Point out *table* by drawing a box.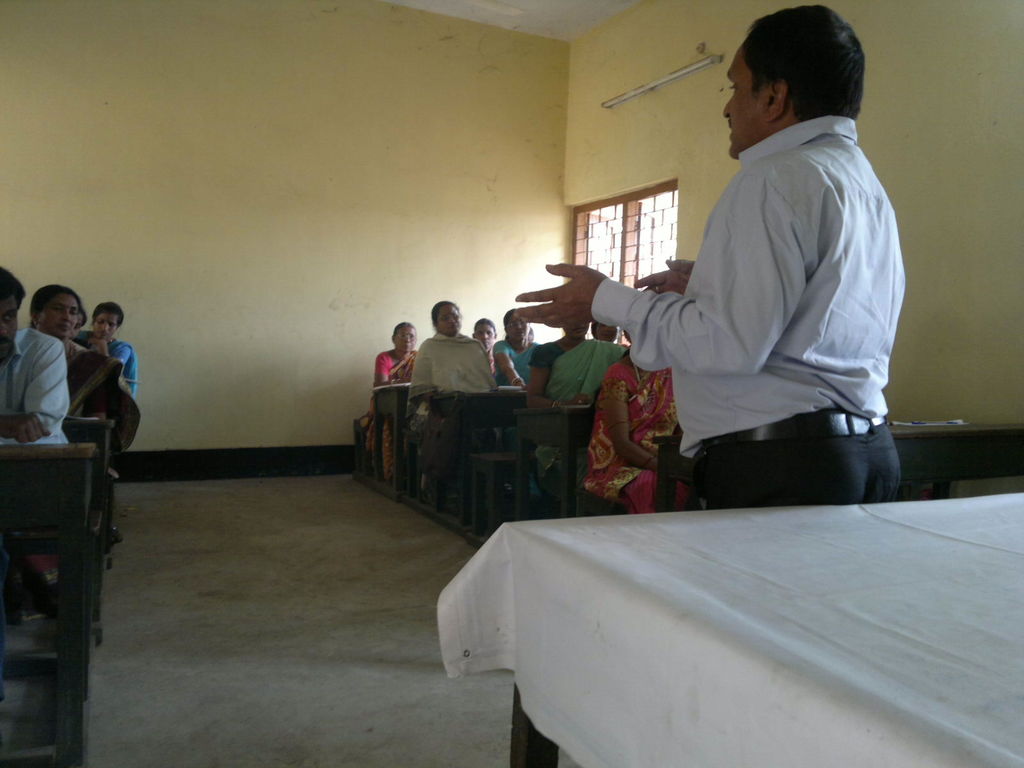
bbox(646, 424, 1023, 513).
